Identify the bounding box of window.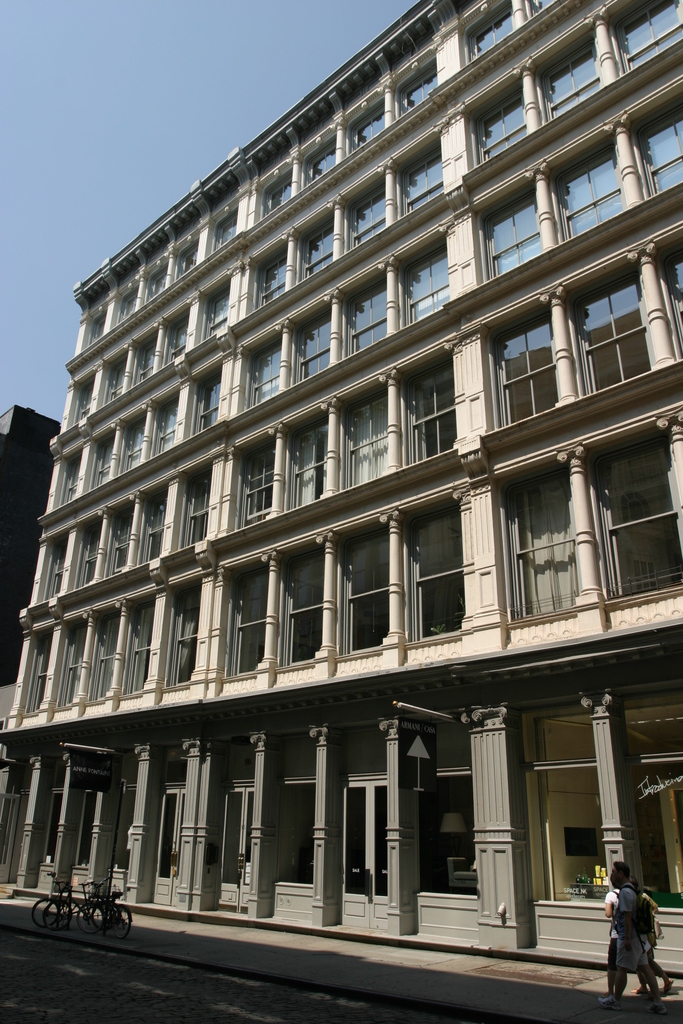
box=[568, 145, 645, 221].
